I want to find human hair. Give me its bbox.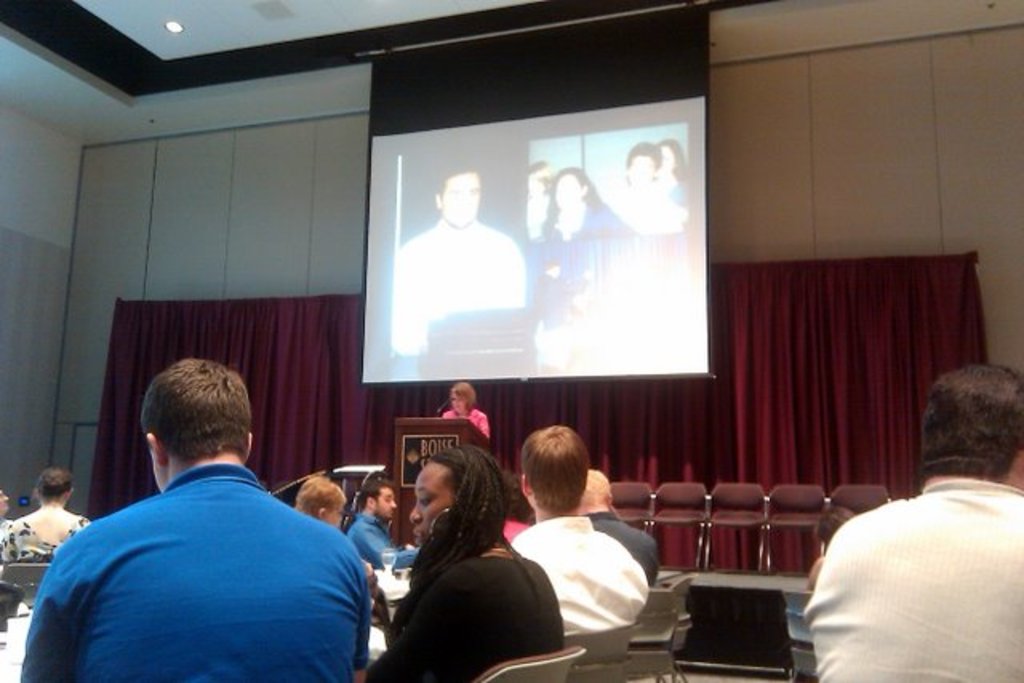
region(357, 478, 394, 513).
